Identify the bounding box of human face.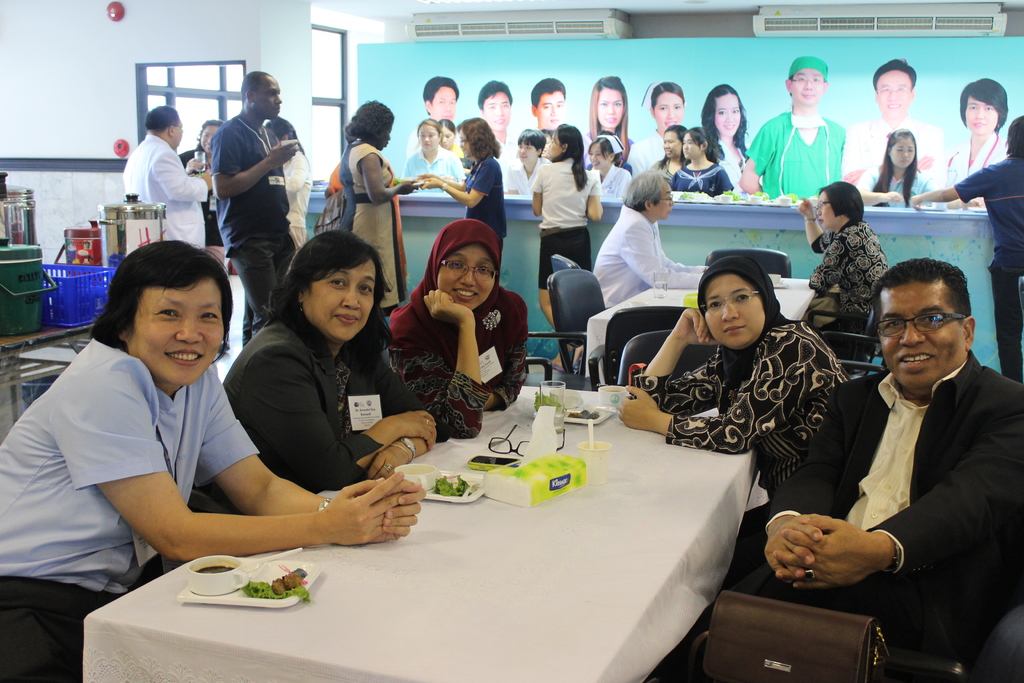
534/89/568/135.
